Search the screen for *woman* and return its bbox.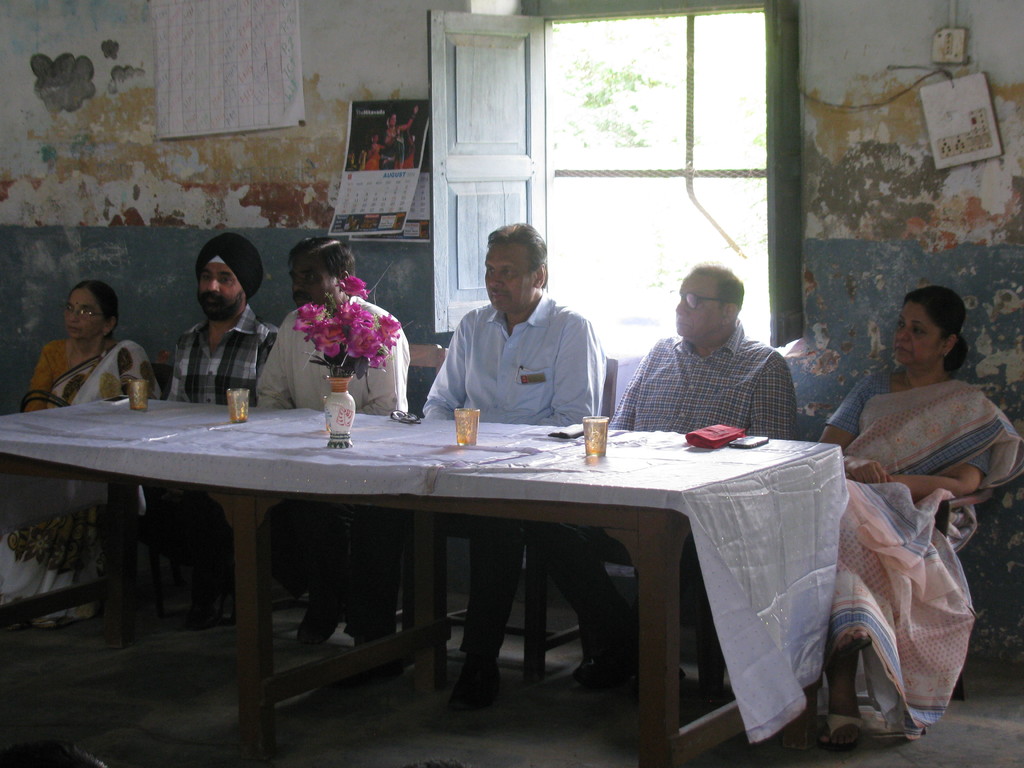
Found: Rect(381, 104, 419, 173).
